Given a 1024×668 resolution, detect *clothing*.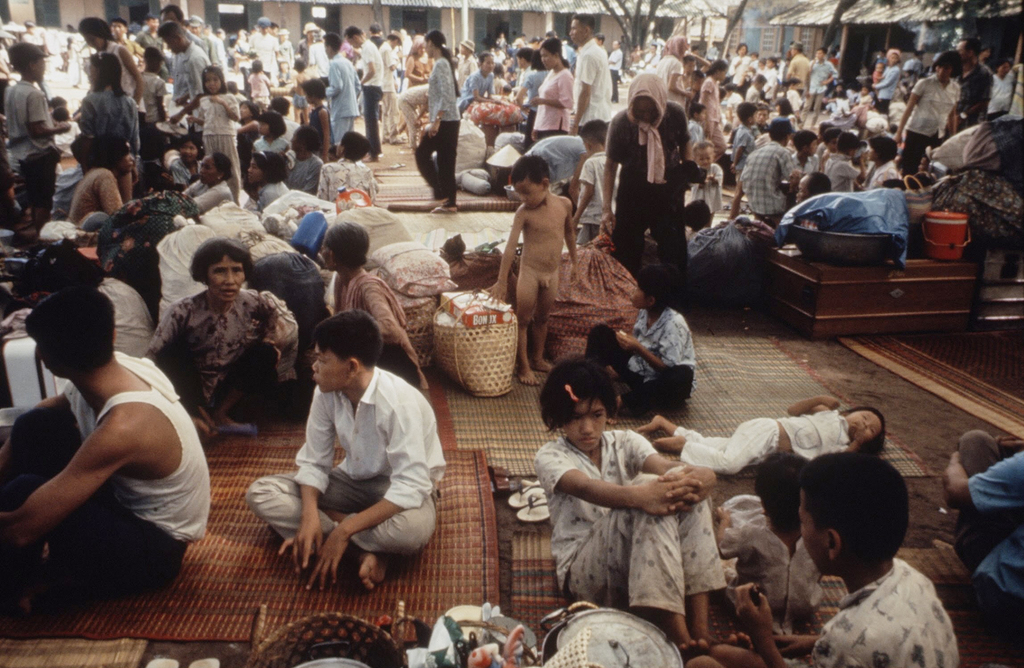
region(310, 269, 415, 391).
